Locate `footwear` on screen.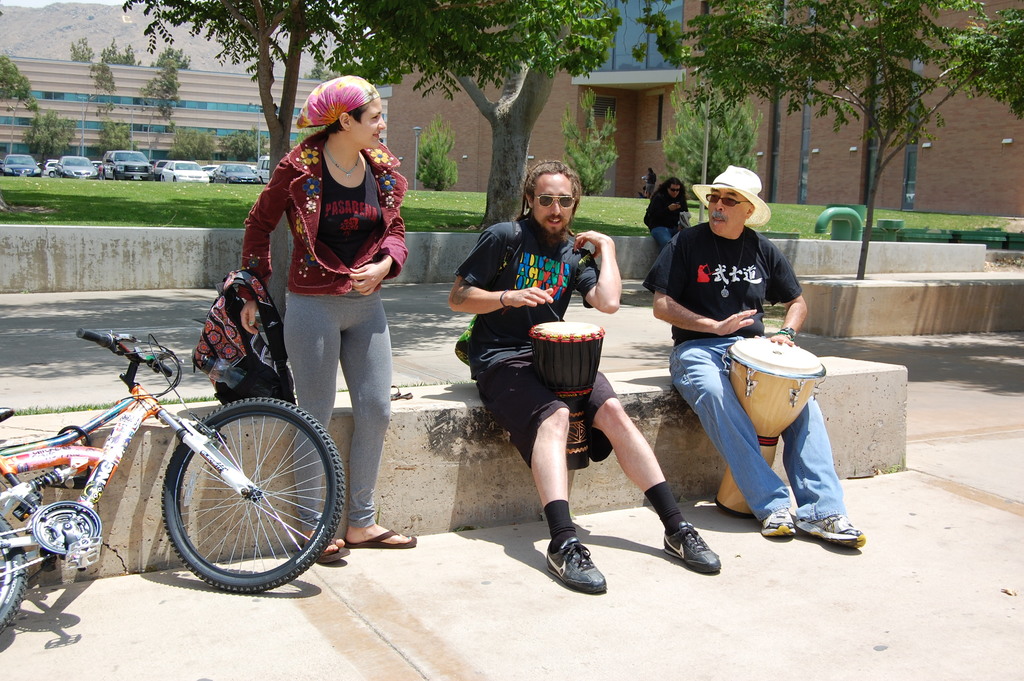
On screen at [x1=659, y1=518, x2=722, y2=573].
